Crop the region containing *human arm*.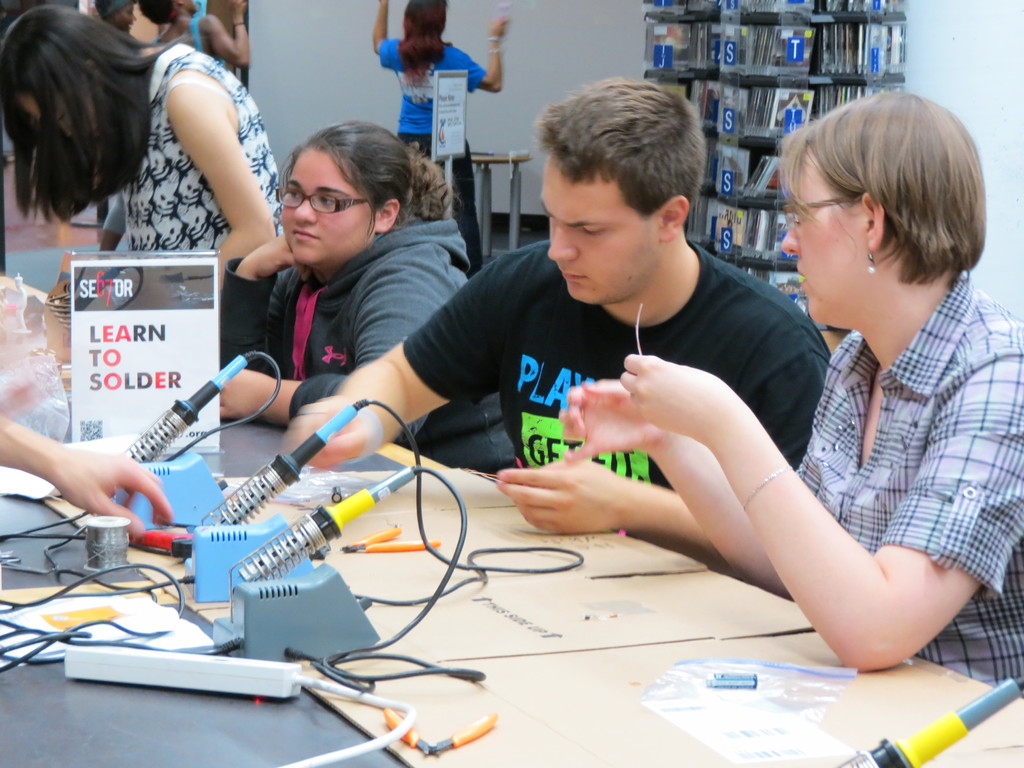
Crop region: 495,335,833,536.
